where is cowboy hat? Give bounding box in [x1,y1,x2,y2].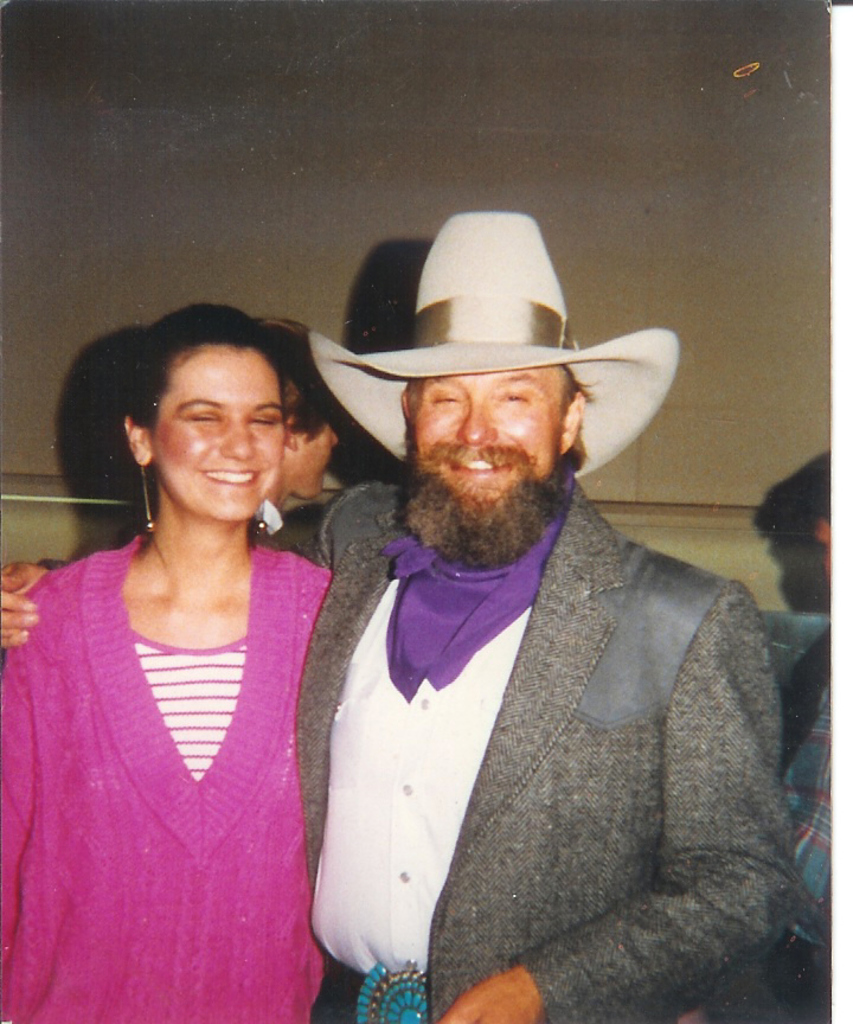
[341,190,646,495].
